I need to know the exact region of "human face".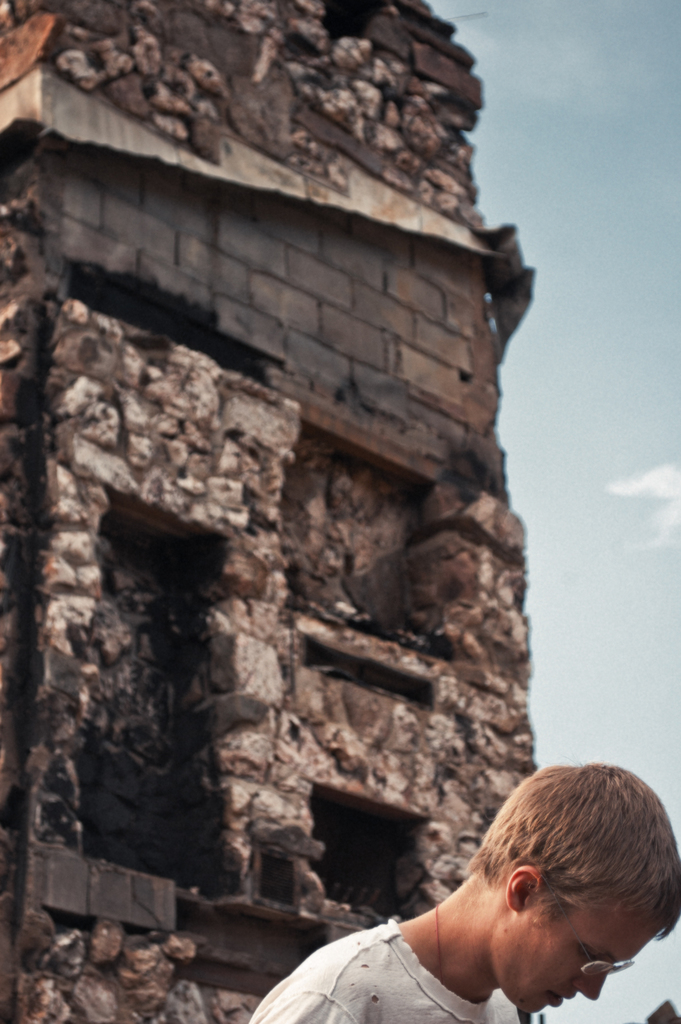
Region: bbox=(490, 893, 658, 1014).
